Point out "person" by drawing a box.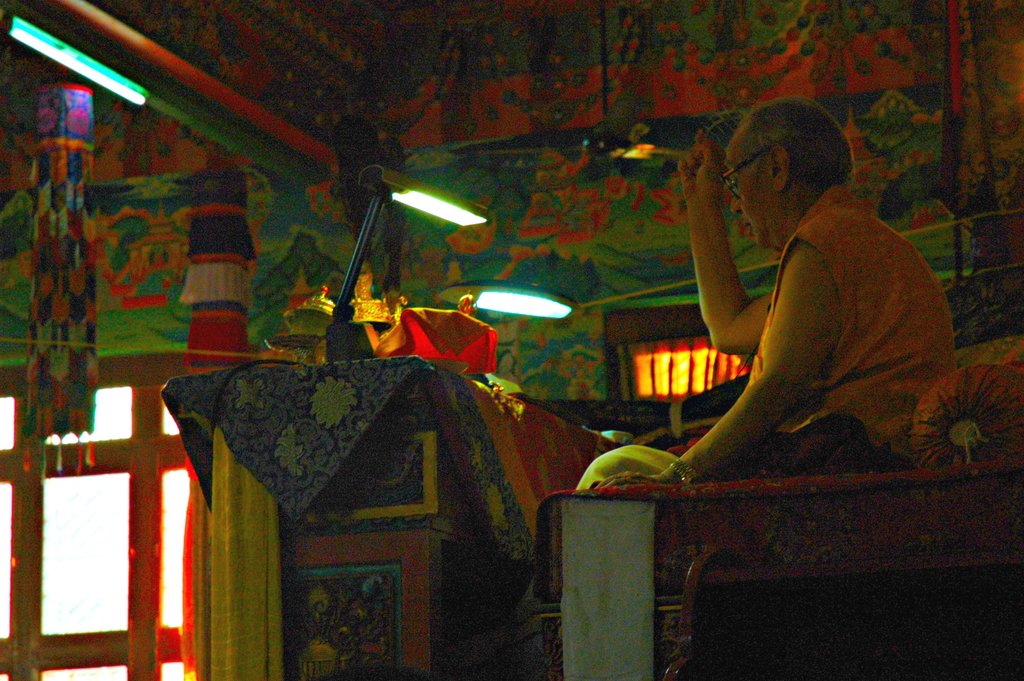
<box>664,88,957,513</box>.
